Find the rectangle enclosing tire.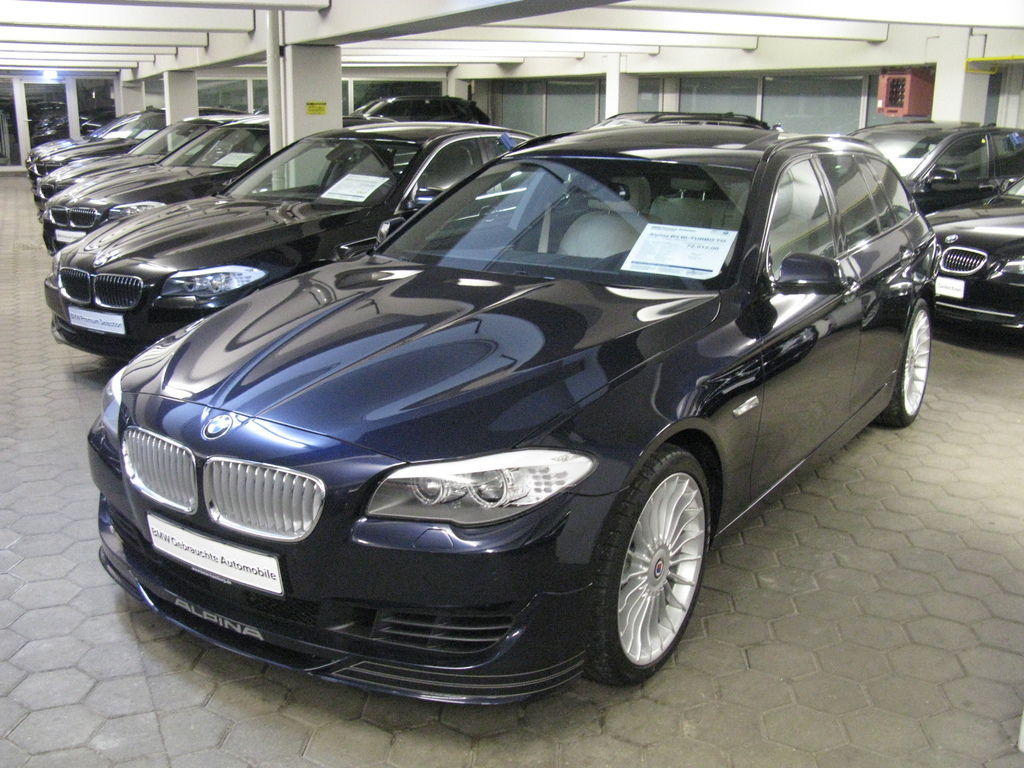
(583, 445, 710, 684).
